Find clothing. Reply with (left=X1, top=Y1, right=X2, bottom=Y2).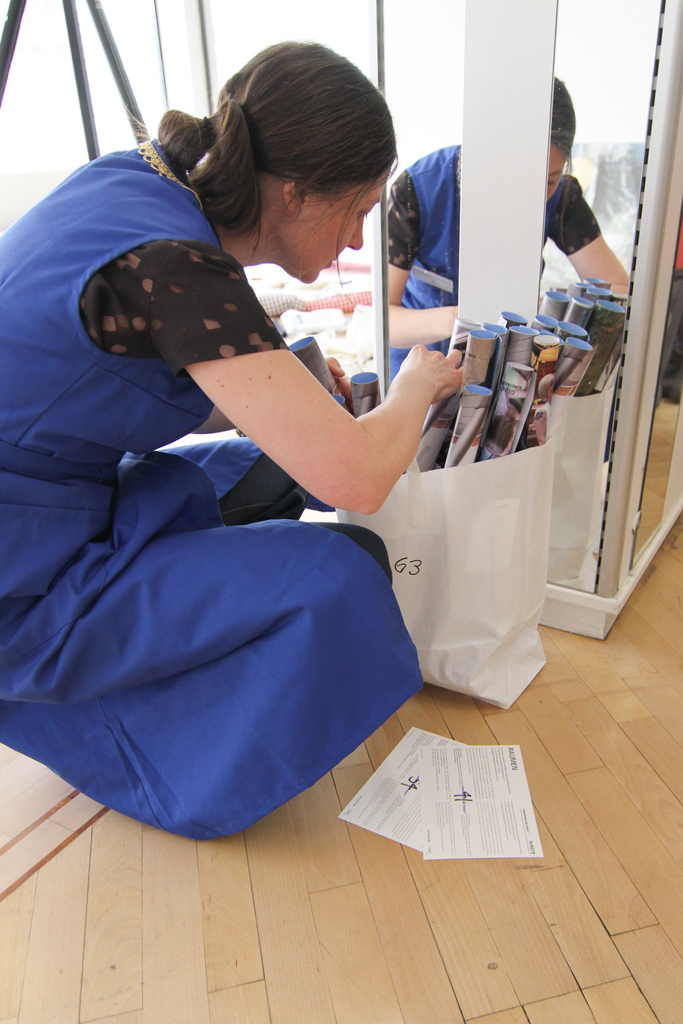
(left=34, top=174, right=504, bottom=810).
